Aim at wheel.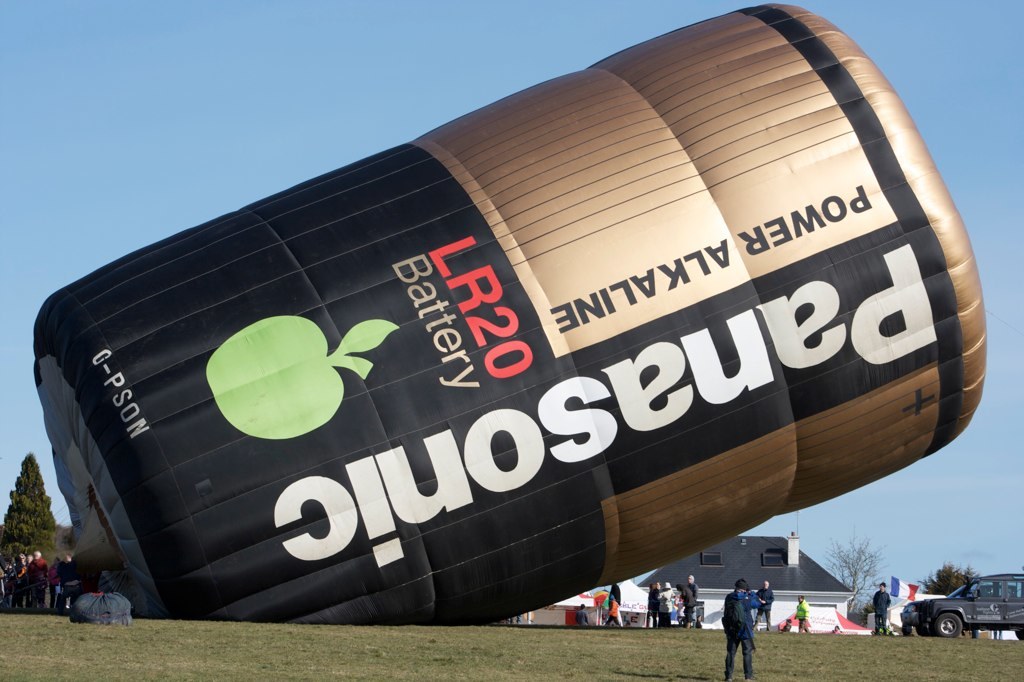
Aimed at {"x1": 930, "y1": 610, "x2": 962, "y2": 639}.
